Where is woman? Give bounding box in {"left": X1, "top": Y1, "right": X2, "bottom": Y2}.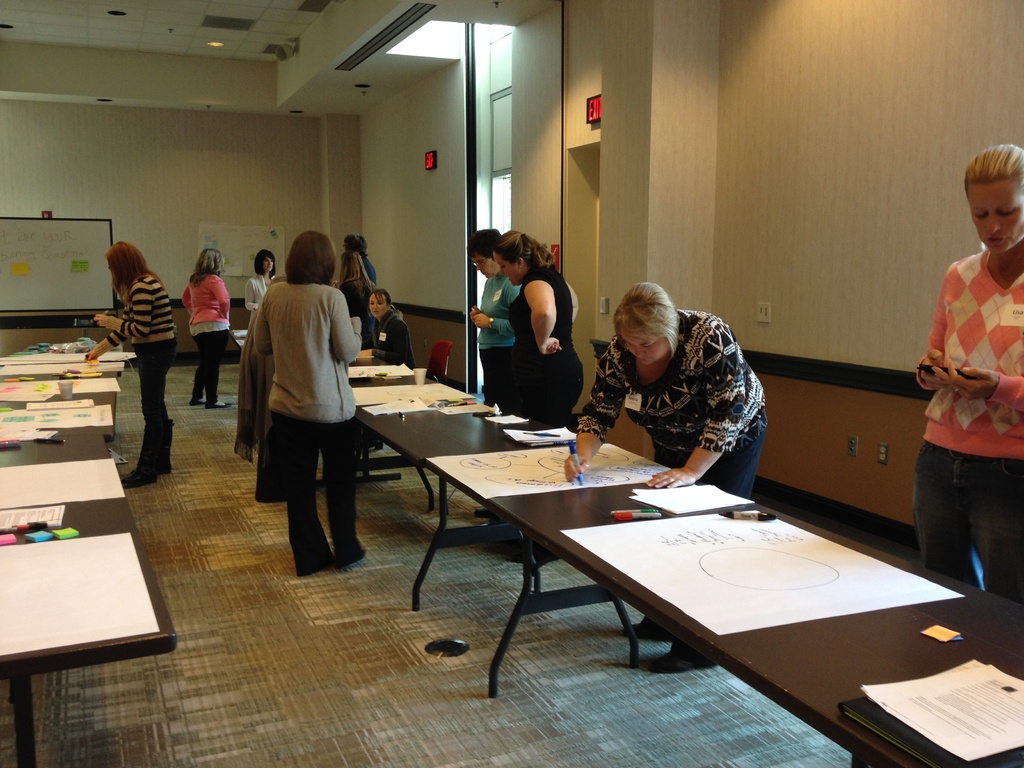
{"left": 251, "top": 230, "right": 364, "bottom": 580}.
